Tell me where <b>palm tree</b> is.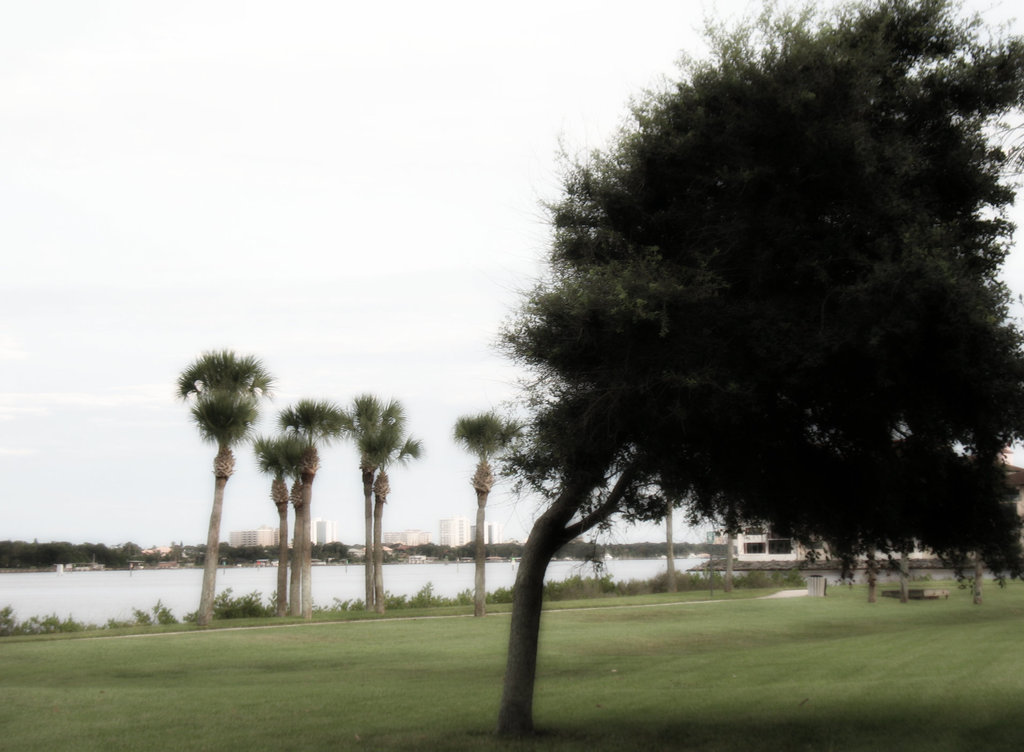
<b>palm tree</b> is at region(342, 388, 408, 610).
